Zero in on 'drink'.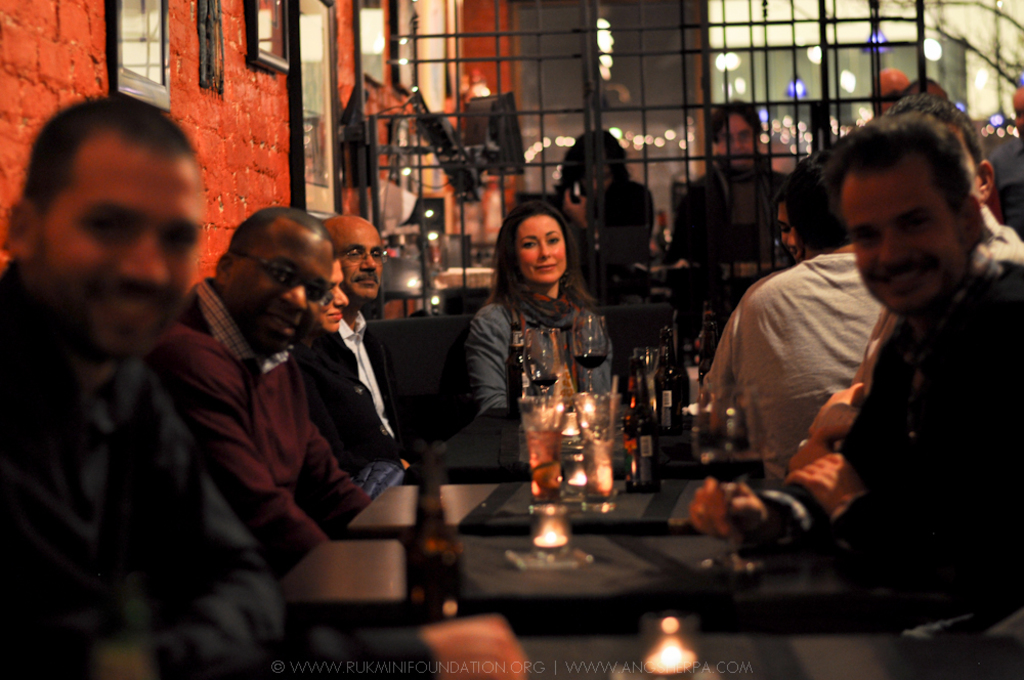
Zeroed in: l=700, t=449, r=758, b=482.
